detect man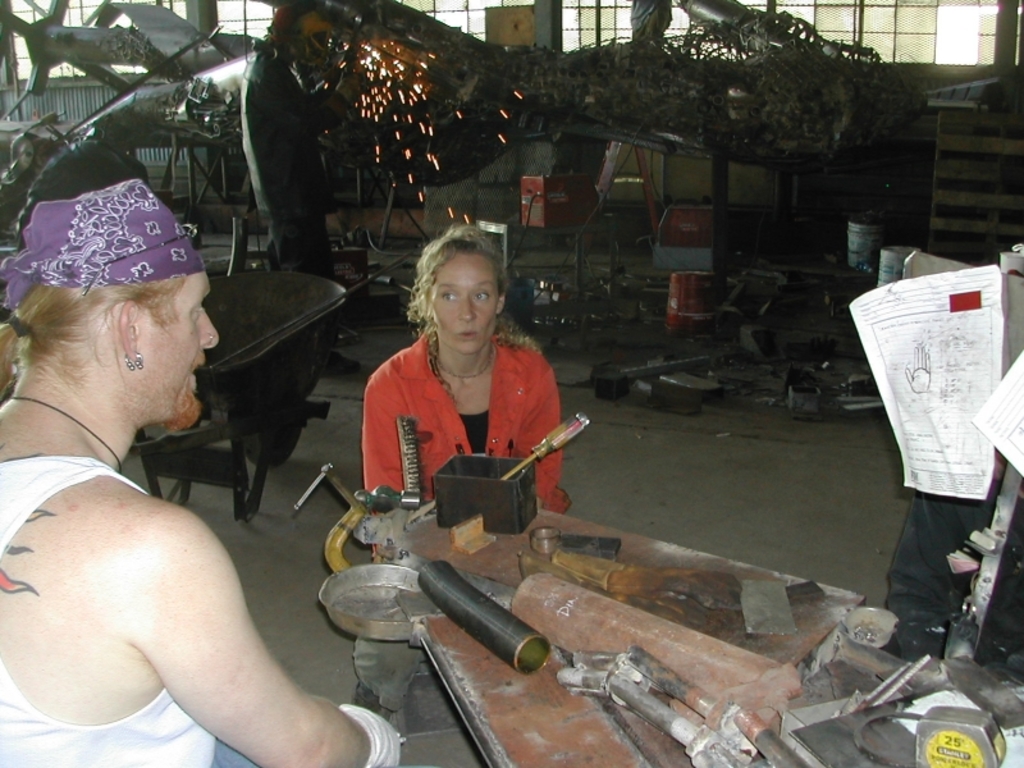
<bbox>0, 175, 284, 750</bbox>
